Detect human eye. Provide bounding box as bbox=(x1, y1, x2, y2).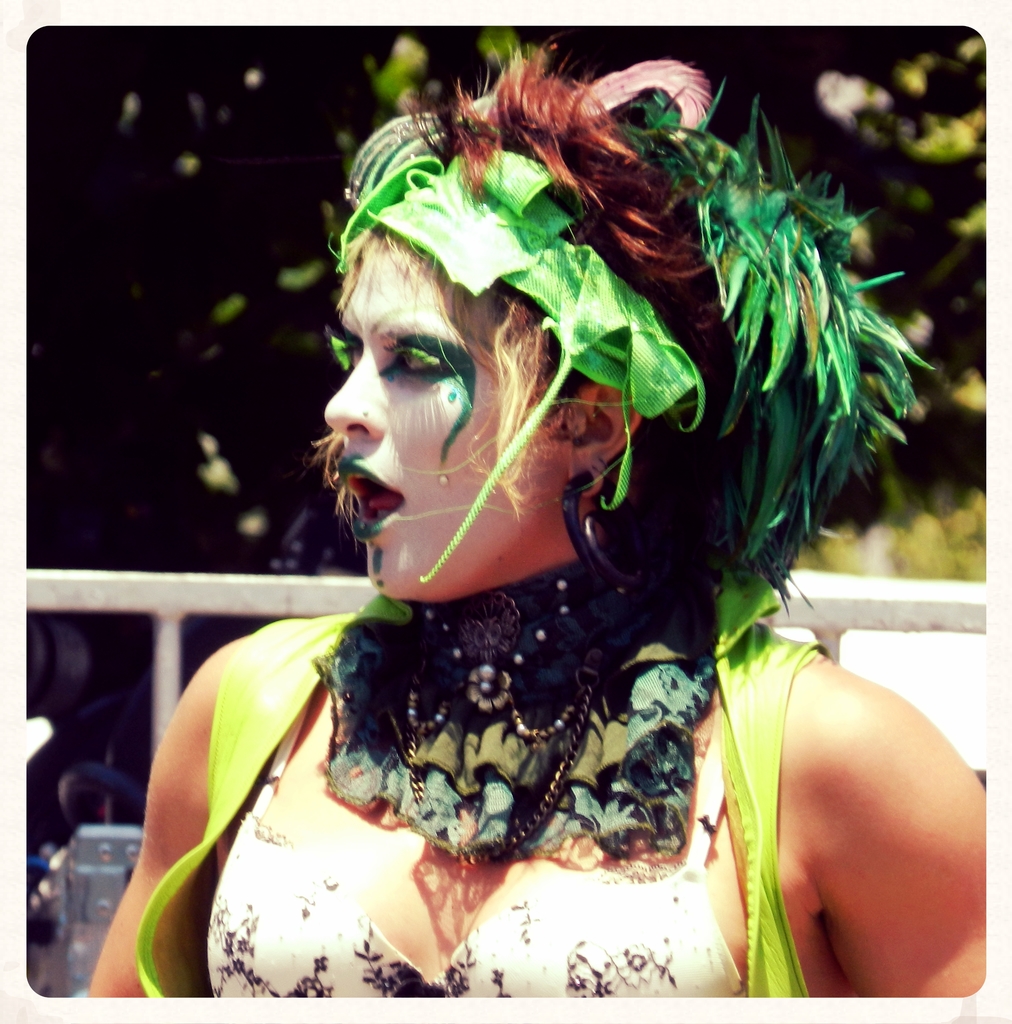
bbox=(381, 331, 460, 378).
